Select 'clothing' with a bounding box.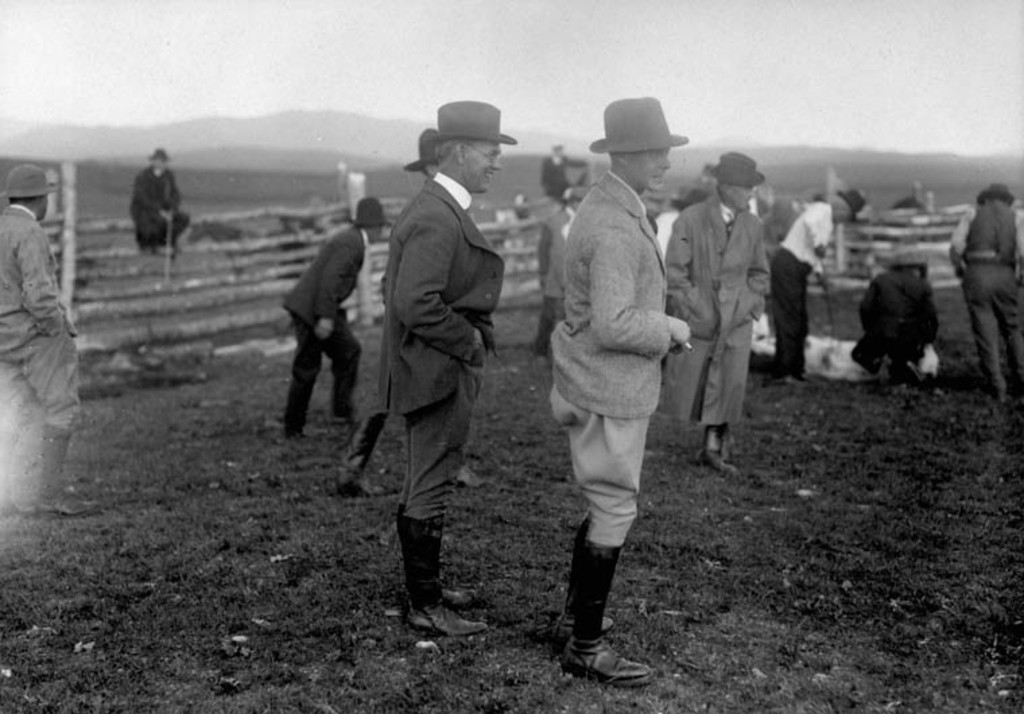
region(132, 159, 194, 251).
